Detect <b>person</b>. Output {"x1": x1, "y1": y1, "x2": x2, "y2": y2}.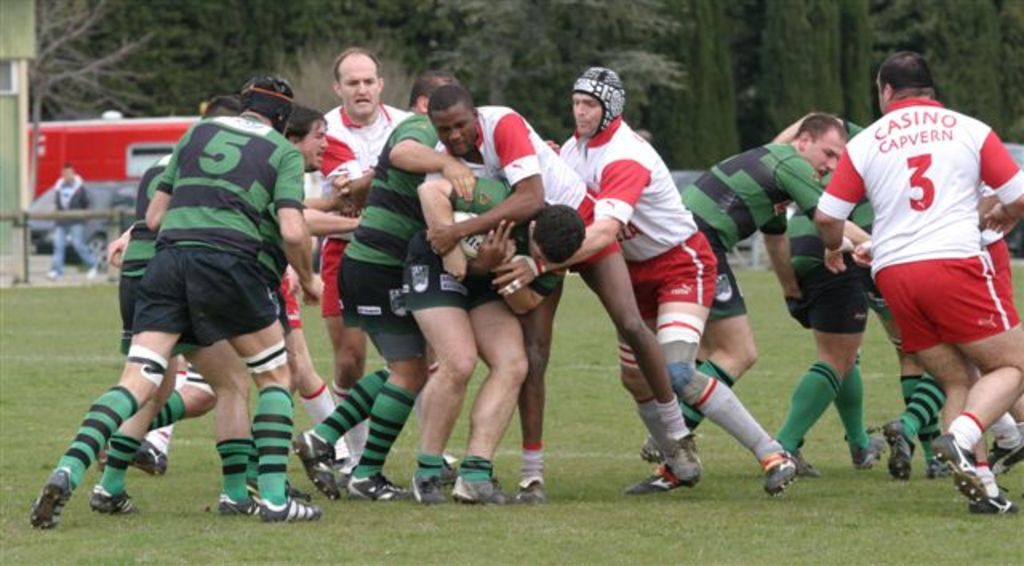
{"x1": 306, "y1": 43, "x2": 418, "y2": 494}.
